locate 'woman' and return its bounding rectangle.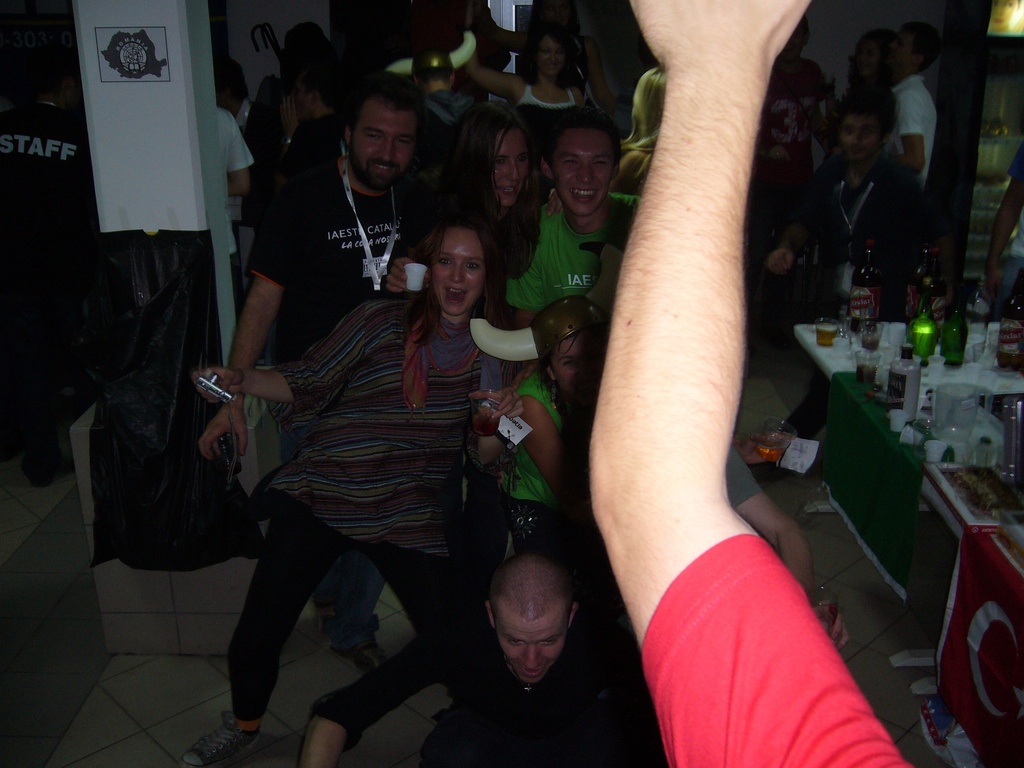
[753, 23, 844, 200].
